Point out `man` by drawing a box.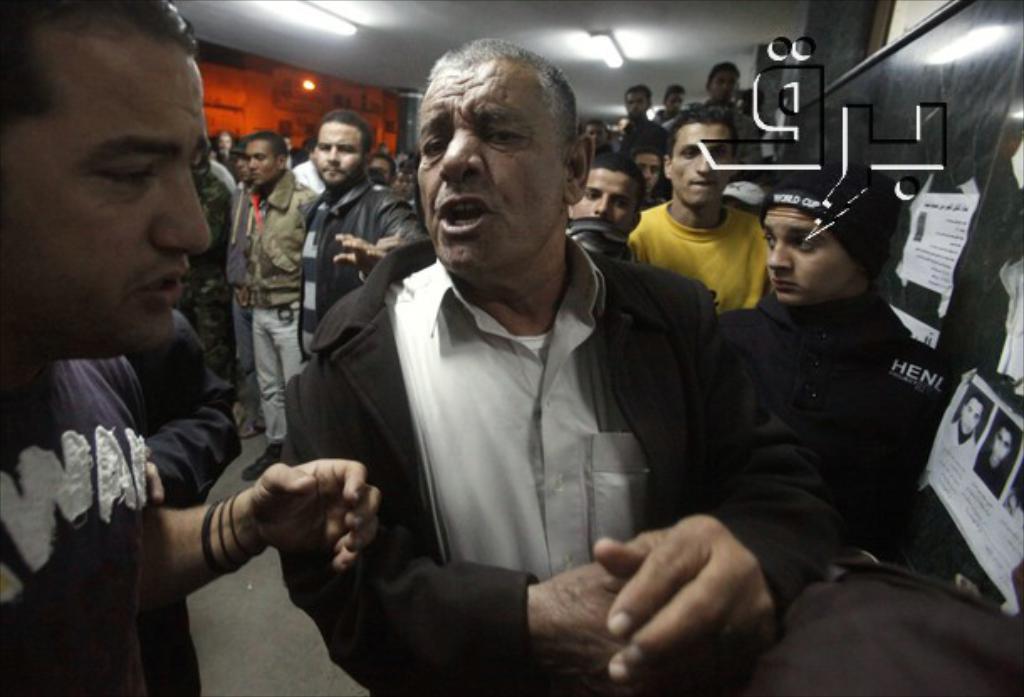
<bbox>970, 415, 1022, 495</bbox>.
